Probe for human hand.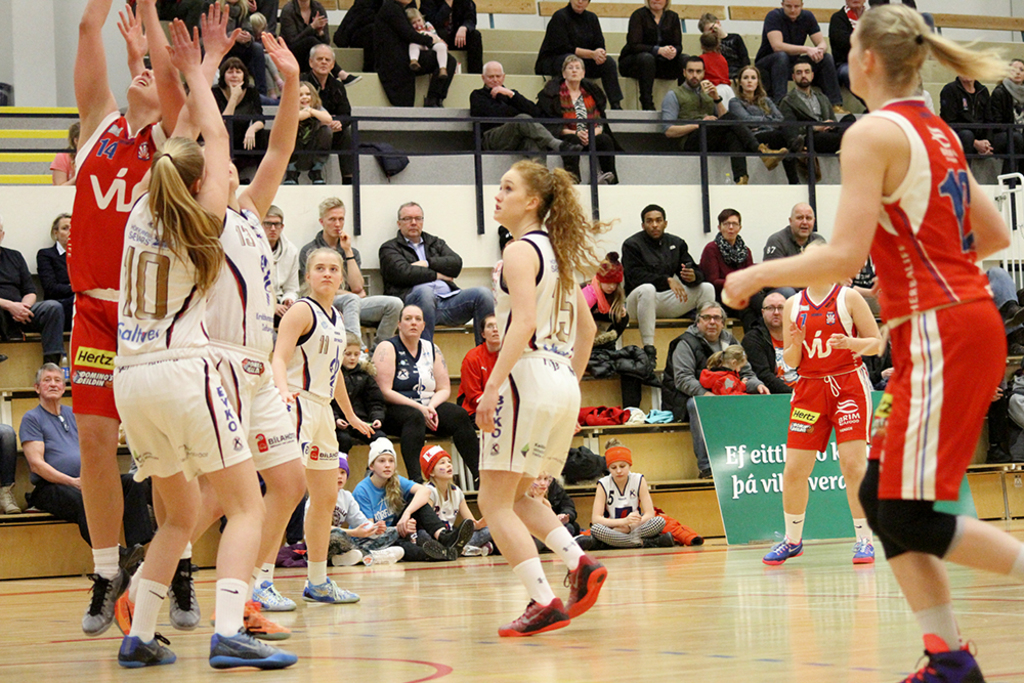
Probe result: pyautogui.locateOnScreen(10, 304, 31, 327).
